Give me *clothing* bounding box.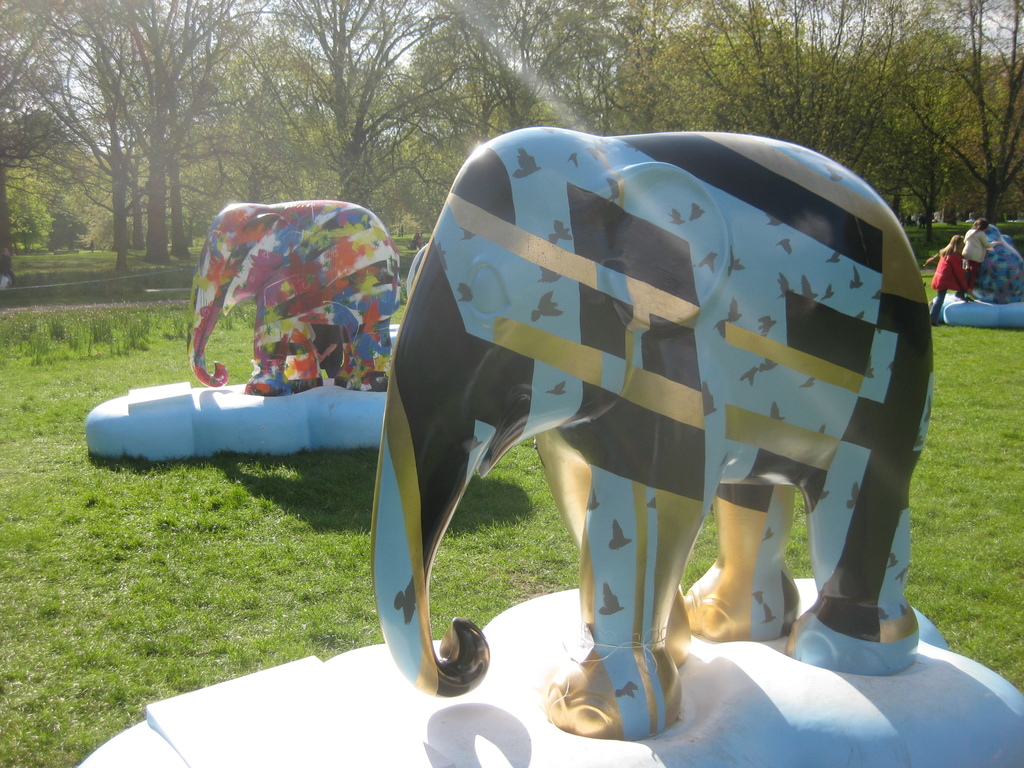
locate(408, 232, 419, 248).
